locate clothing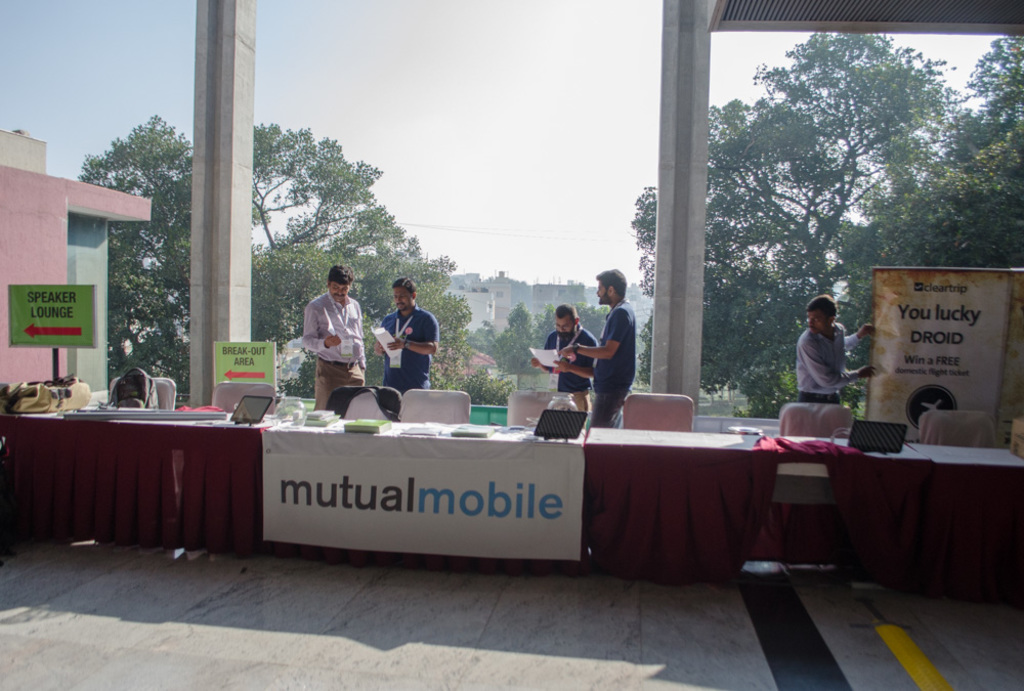
[590, 380, 627, 424]
